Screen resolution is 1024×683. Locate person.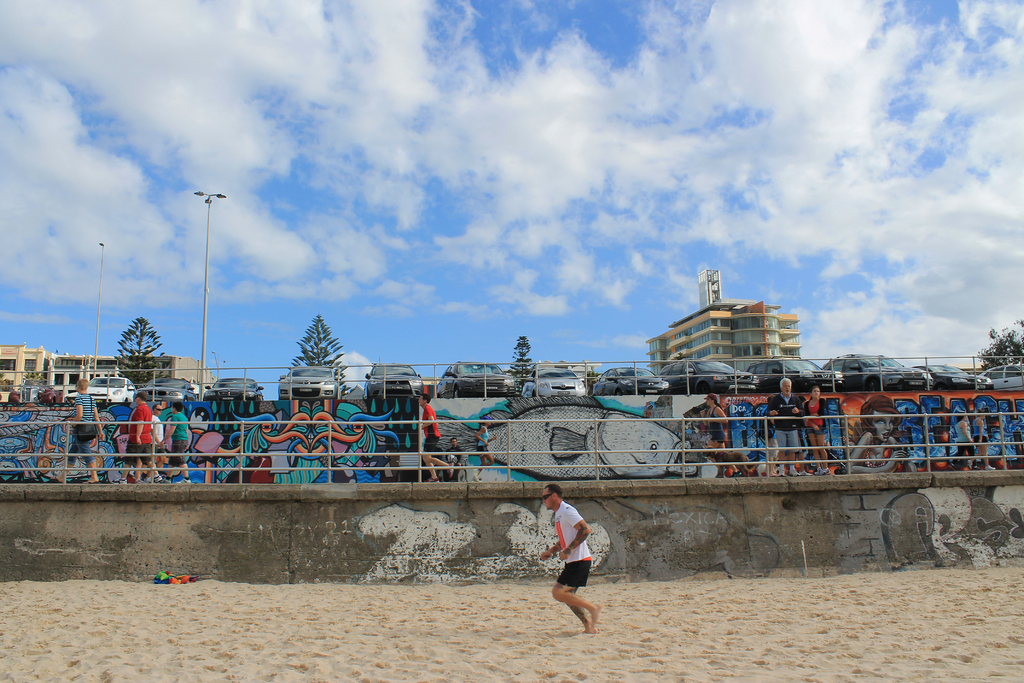
545/496/610/636.
